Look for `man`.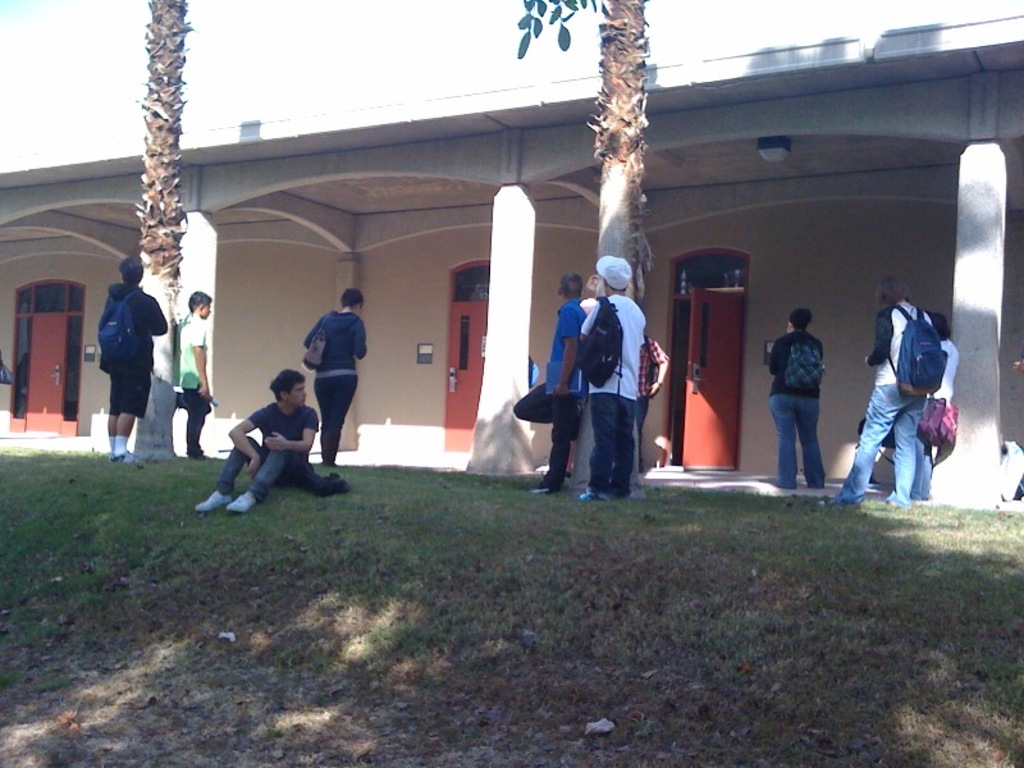
Found: <region>582, 260, 648, 507</region>.
